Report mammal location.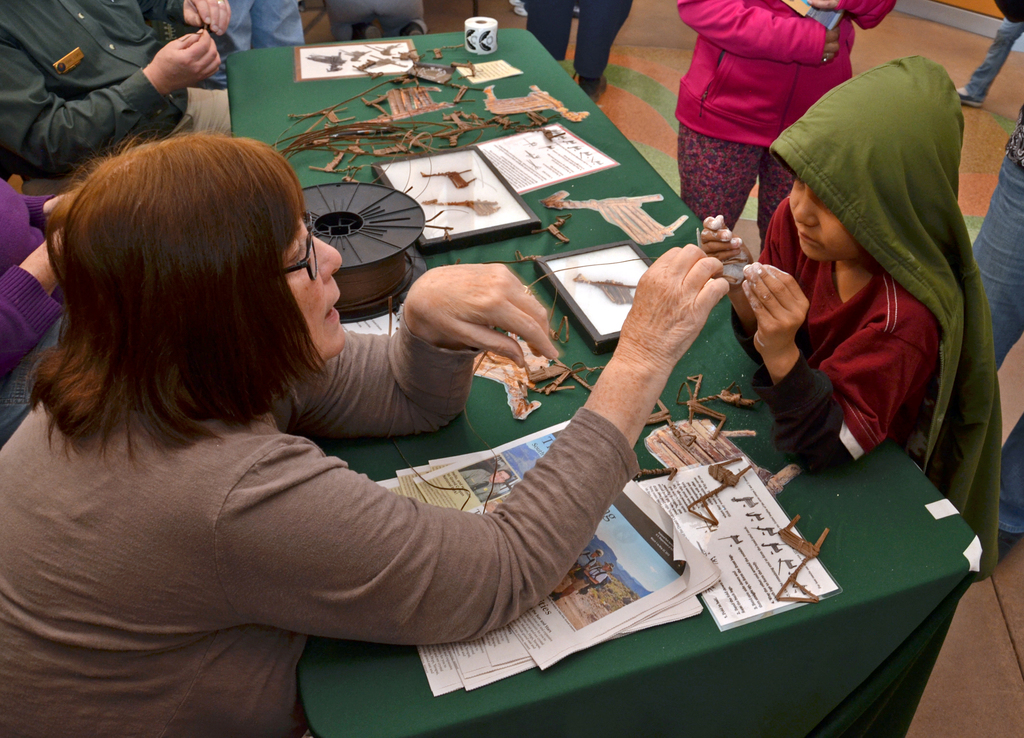
Report: detection(0, 1, 229, 190).
